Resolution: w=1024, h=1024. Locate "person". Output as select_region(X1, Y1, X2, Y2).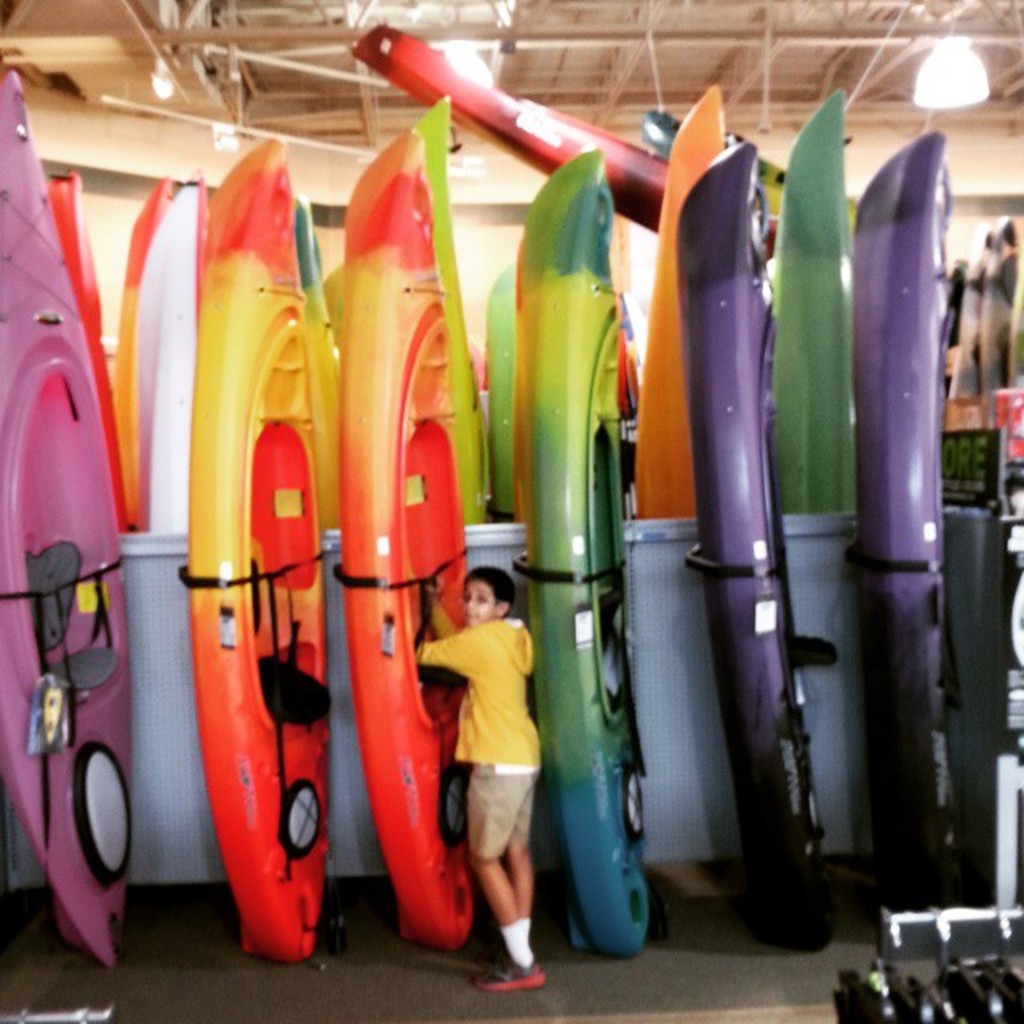
select_region(413, 568, 542, 1000).
